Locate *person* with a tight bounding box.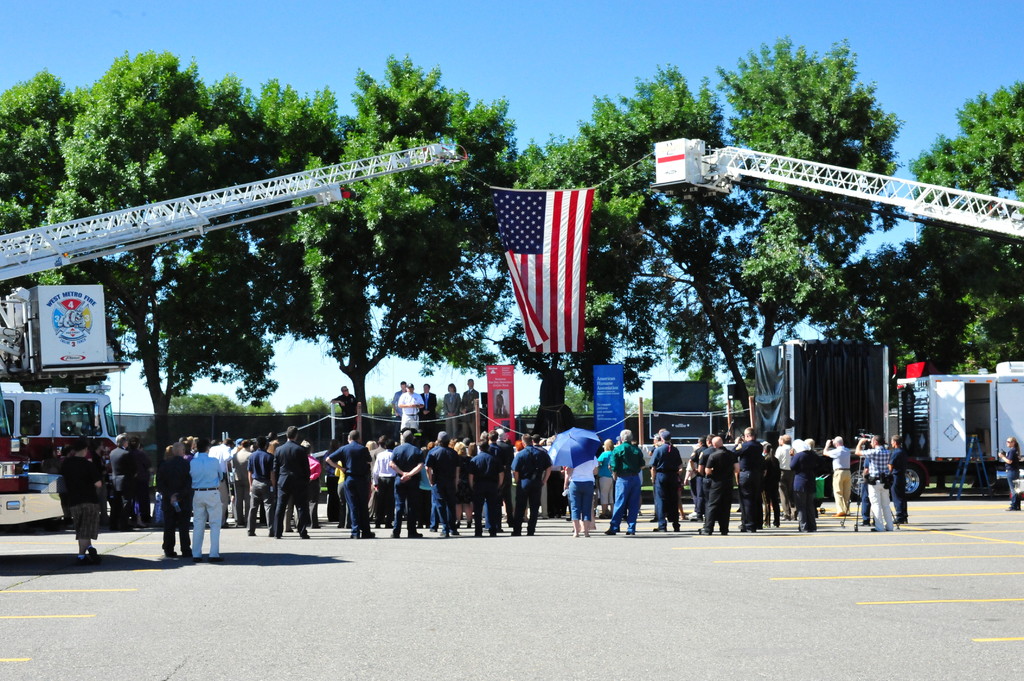
left=567, top=453, right=604, bottom=517.
